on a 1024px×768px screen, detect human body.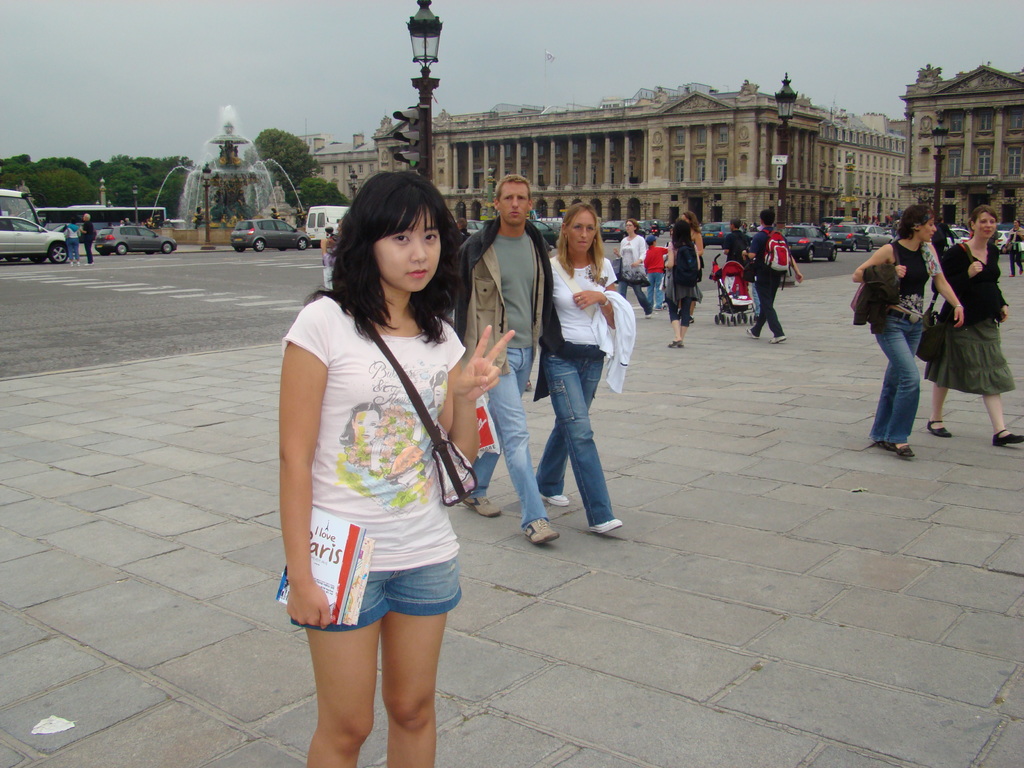
bbox(952, 241, 1022, 447).
